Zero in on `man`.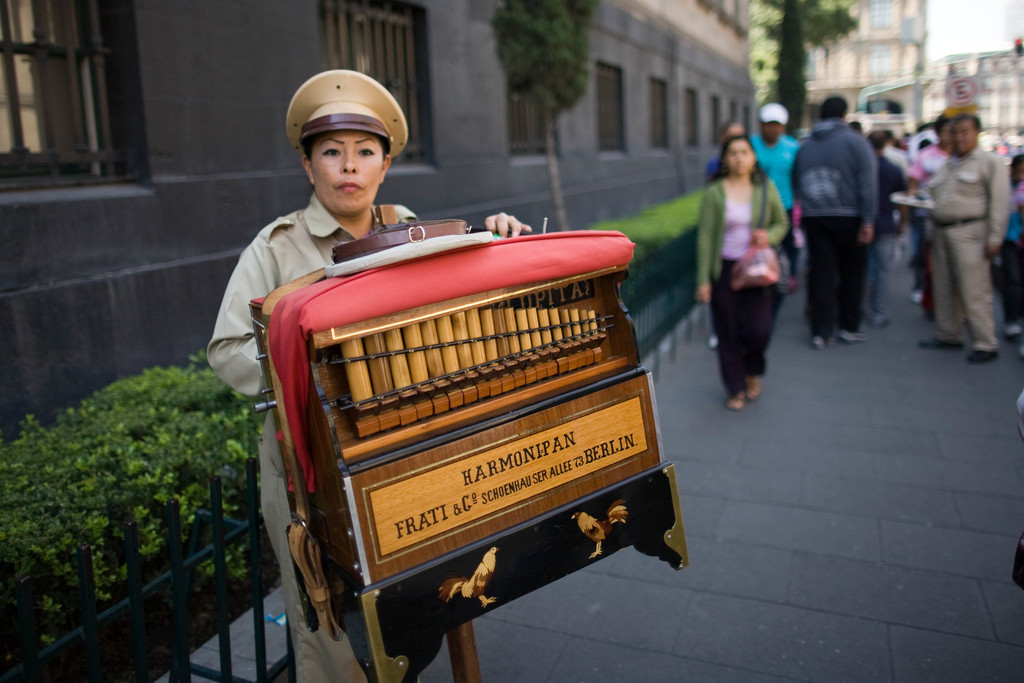
Zeroed in: bbox(791, 94, 880, 349).
